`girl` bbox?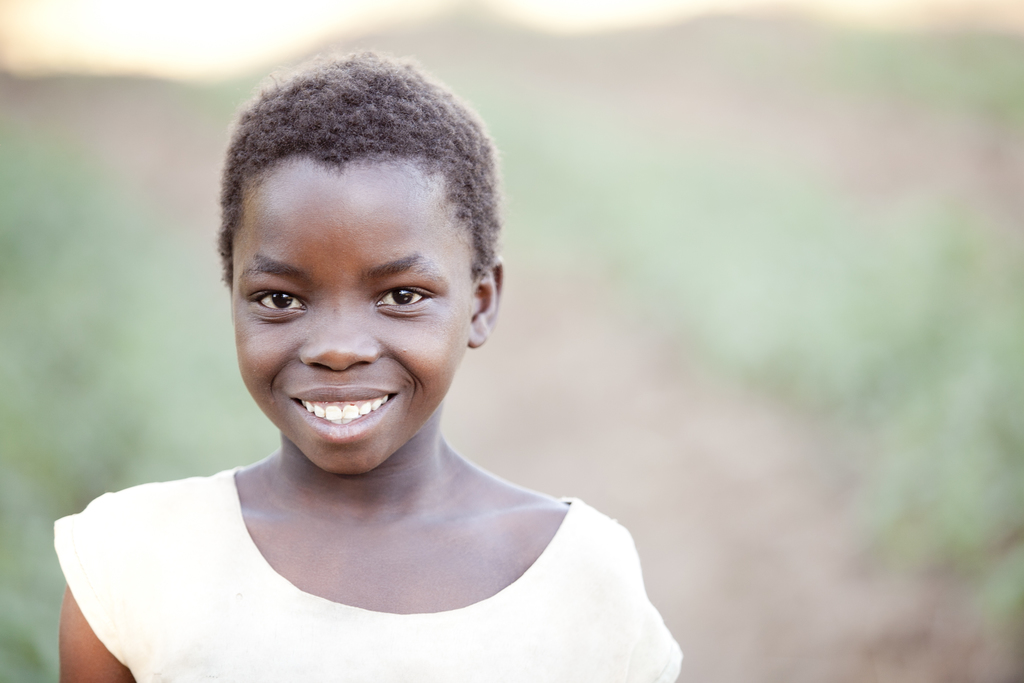
locate(52, 50, 682, 682)
